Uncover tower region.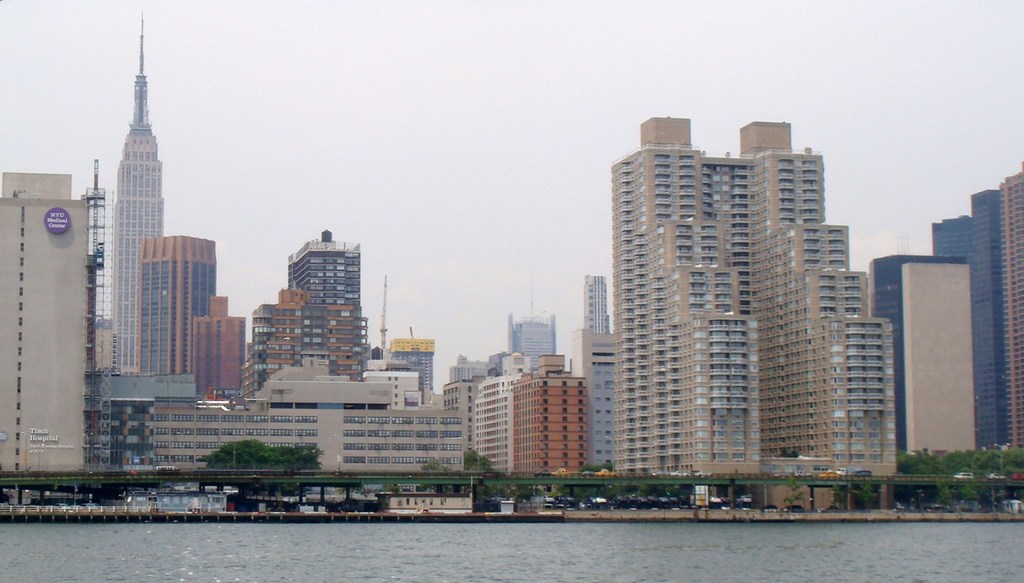
Uncovered: 384,331,431,421.
